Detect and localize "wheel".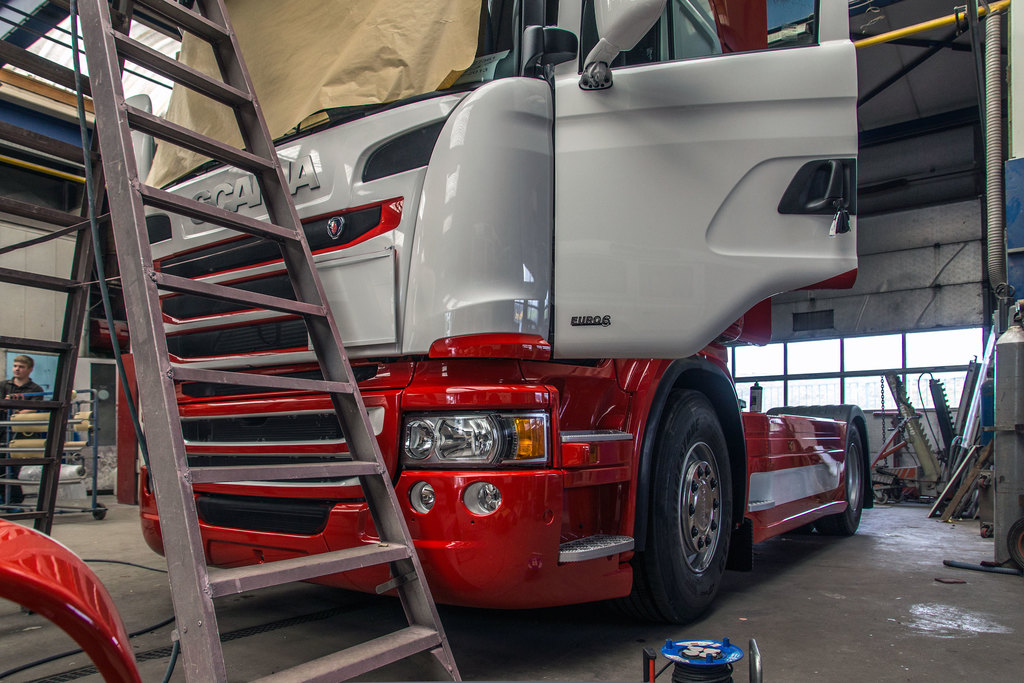
Localized at x1=650, y1=391, x2=749, y2=625.
